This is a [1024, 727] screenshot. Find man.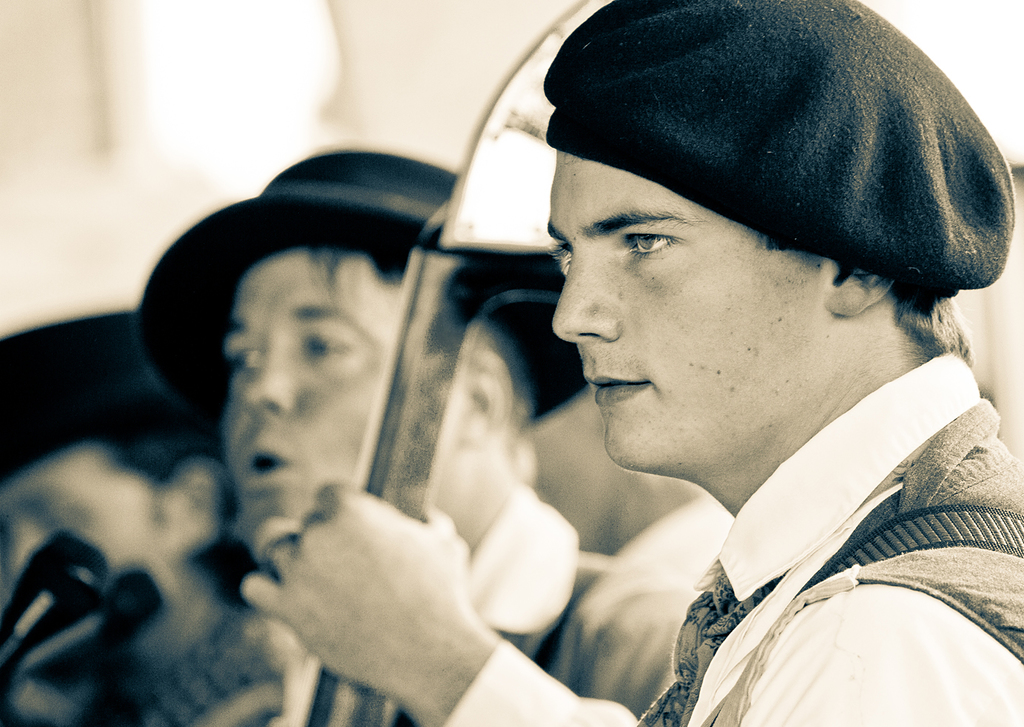
Bounding box: l=238, t=0, r=1022, b=726.
